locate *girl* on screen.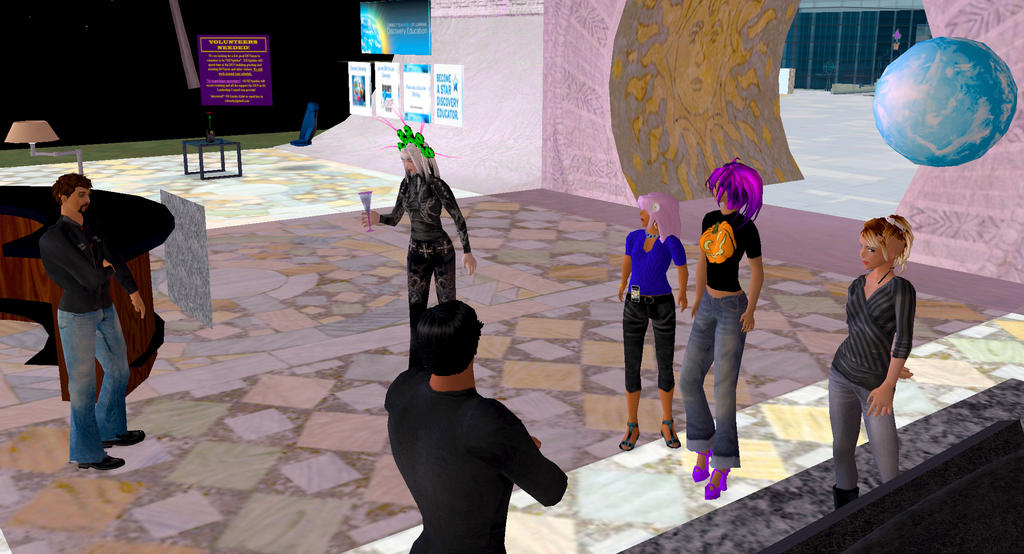
On screen at bbox=[675, 152, 767, 500].
